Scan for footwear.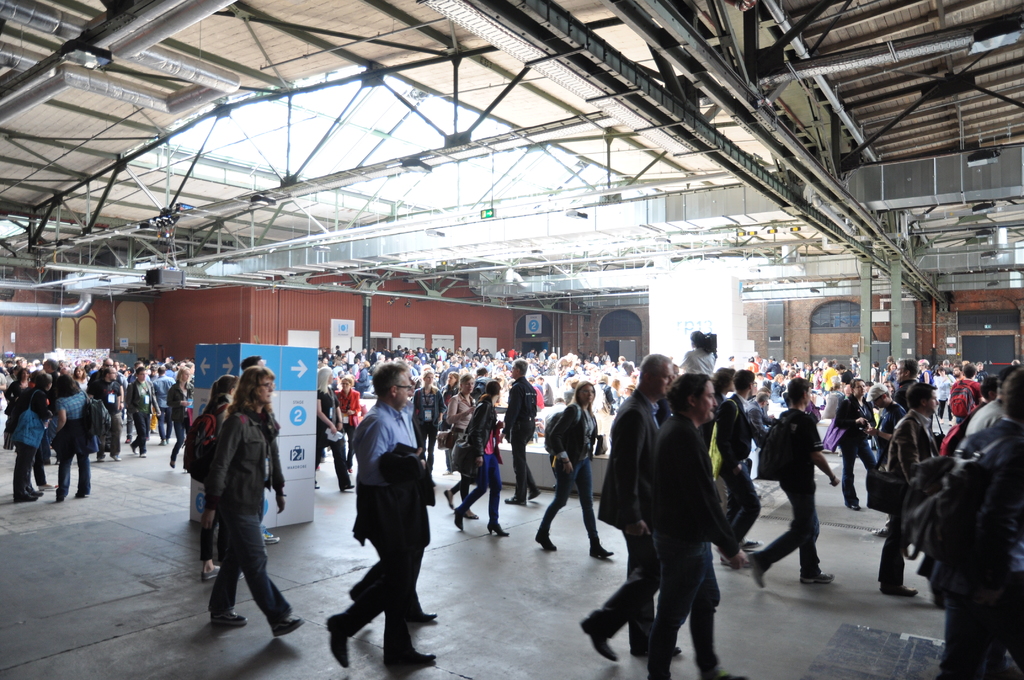
Scan result: bbox(451, 505, 466, 530).
